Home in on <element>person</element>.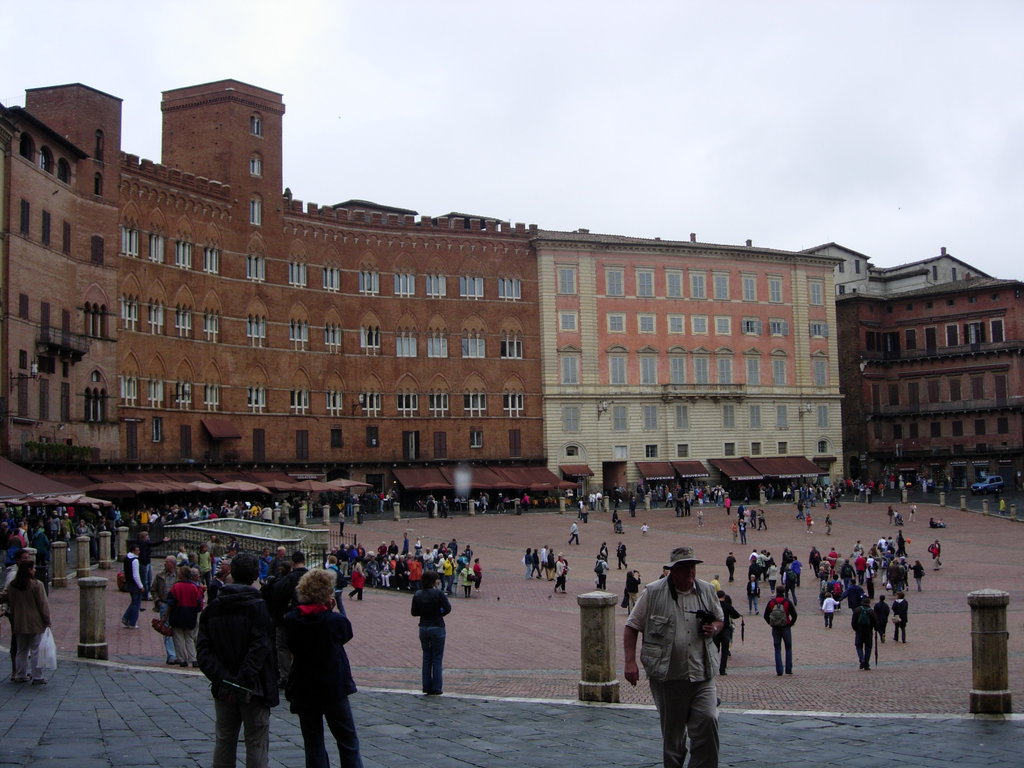
Homed in at l=749, t=507, r=756, b=528.
